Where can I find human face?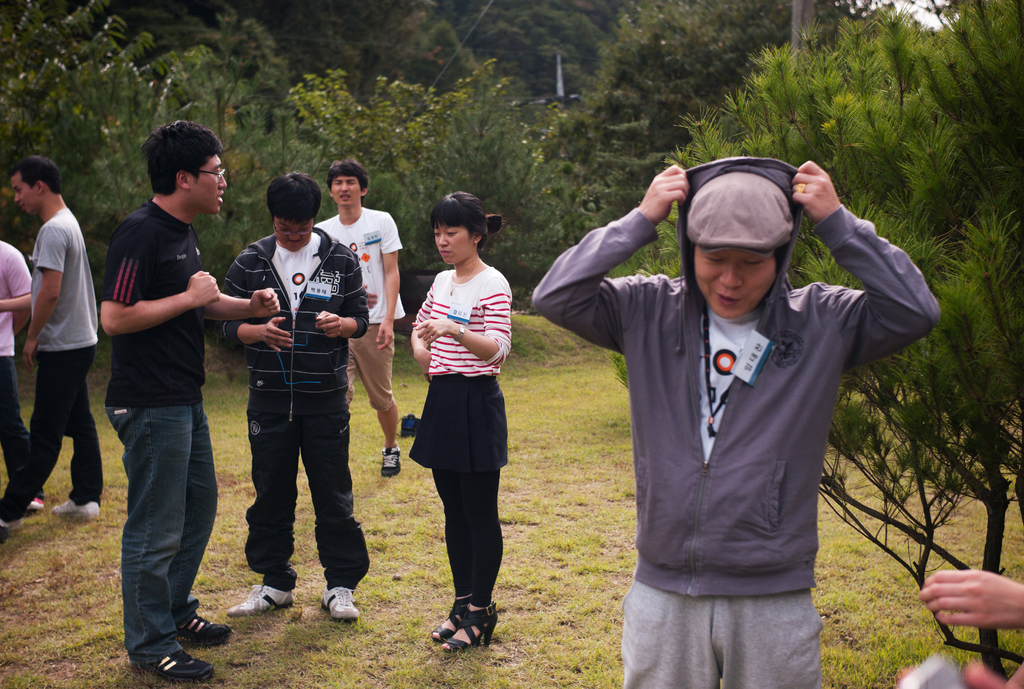
You can find it at 12, 176, 38, 214.
